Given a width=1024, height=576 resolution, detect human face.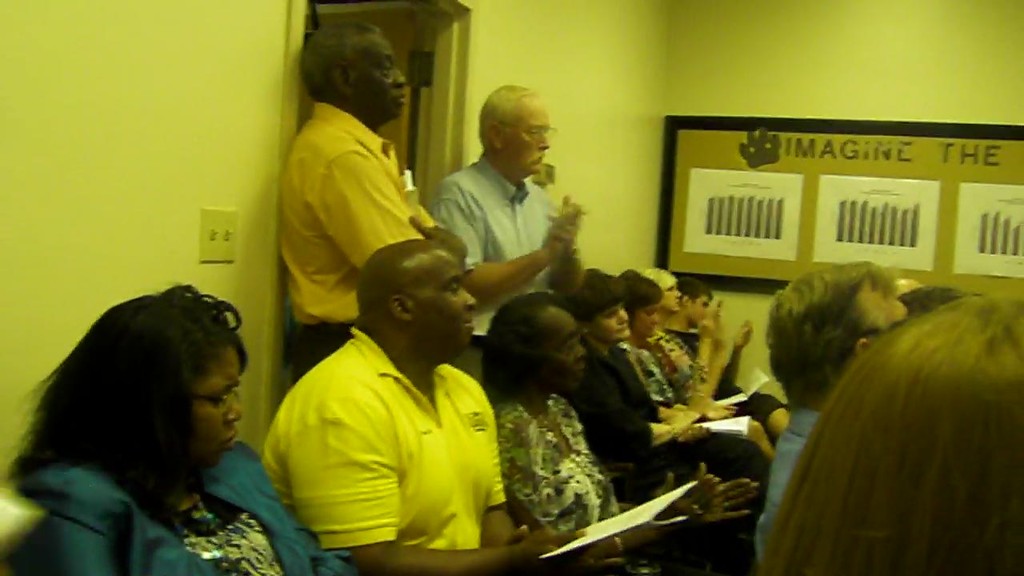
bbox(663, 286, 682, 314).
